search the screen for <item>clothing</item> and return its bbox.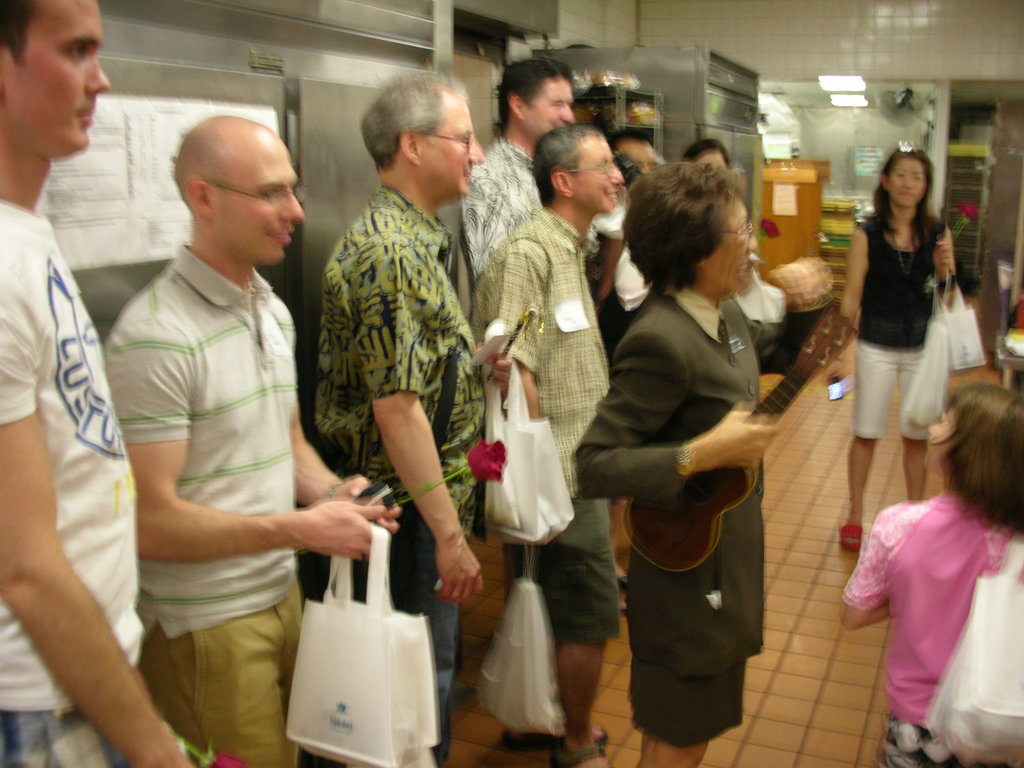
Found: box=[850, 214, 956, 445].
